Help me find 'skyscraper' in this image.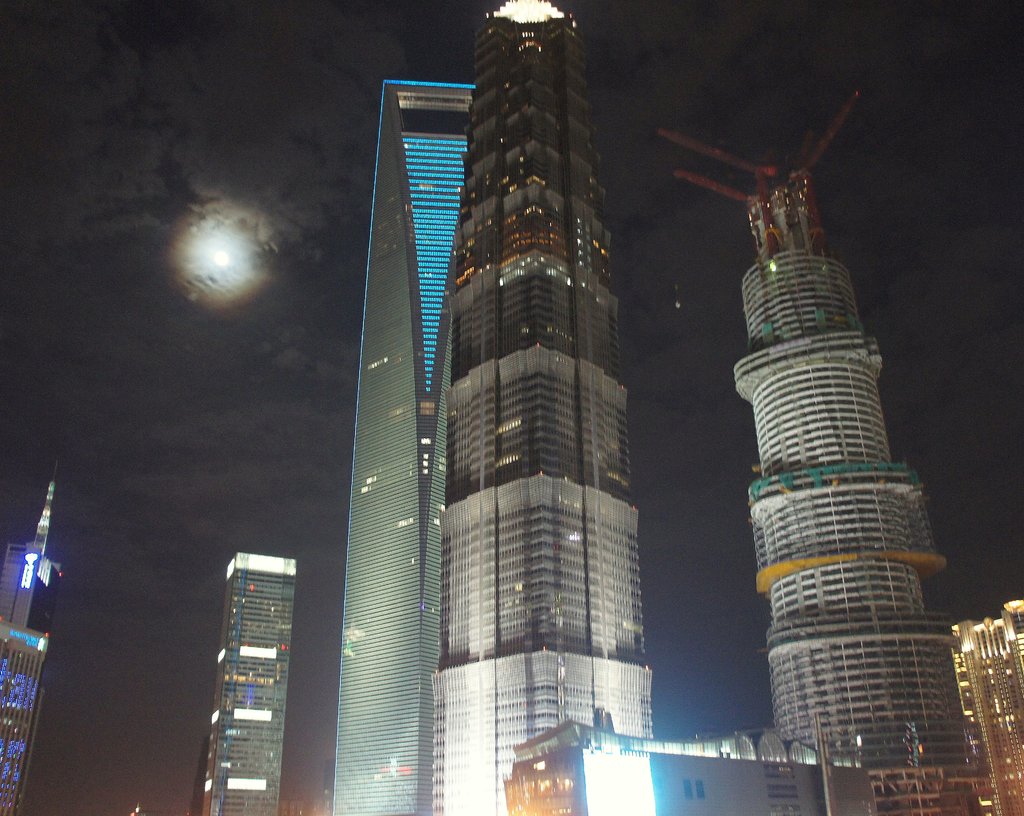
Found it: bbox=(323, 79, 482, 815).
